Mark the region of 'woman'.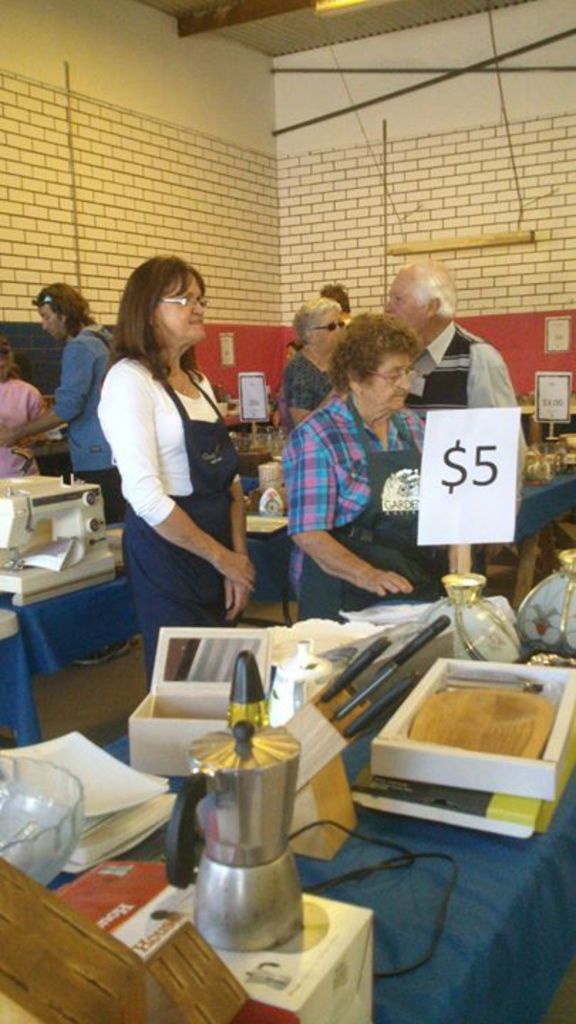
Region: 95/250/262/671.
